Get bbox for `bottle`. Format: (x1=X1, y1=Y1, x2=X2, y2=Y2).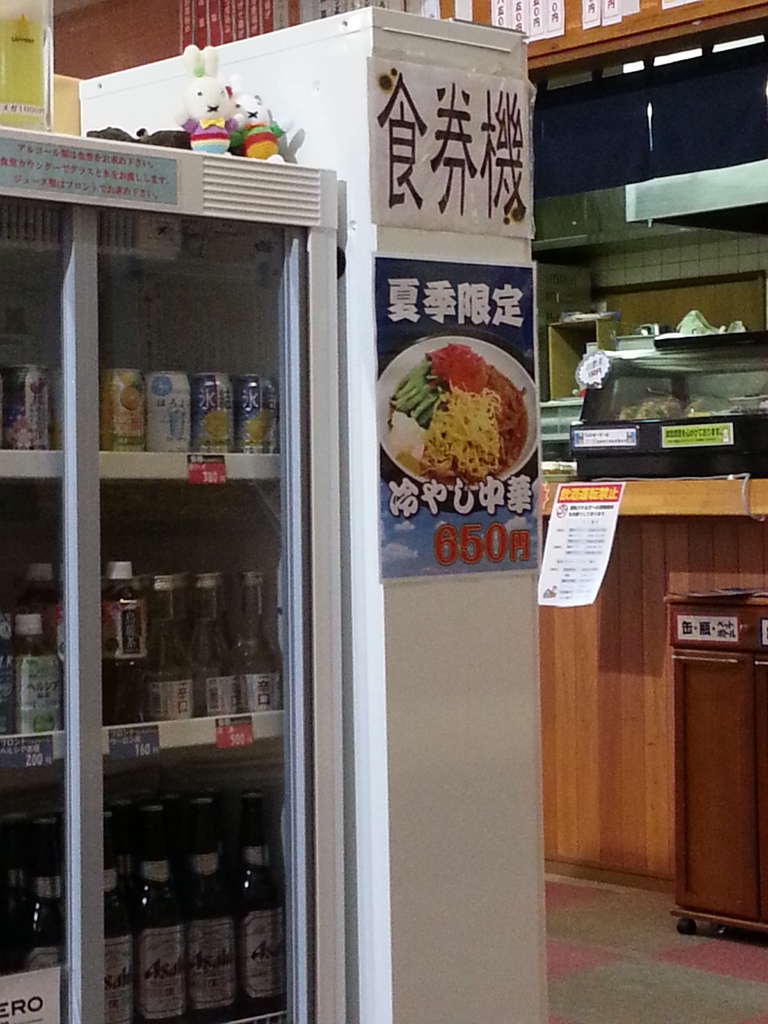
(x1=107, y1=812, x2=136, y2=1023).
